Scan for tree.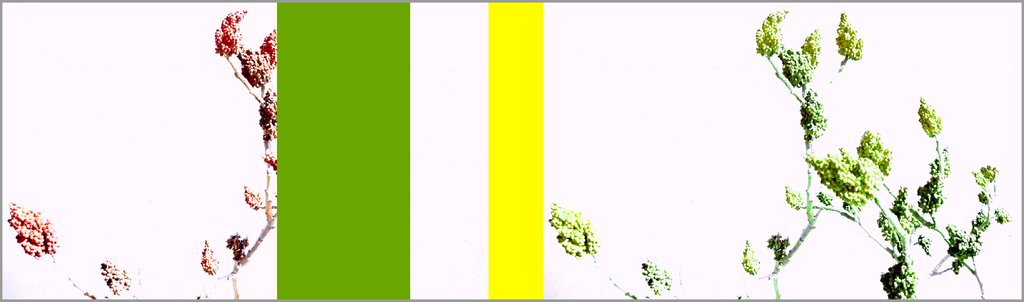
Scan result: bbox=(545, 7, 1011, 301).
